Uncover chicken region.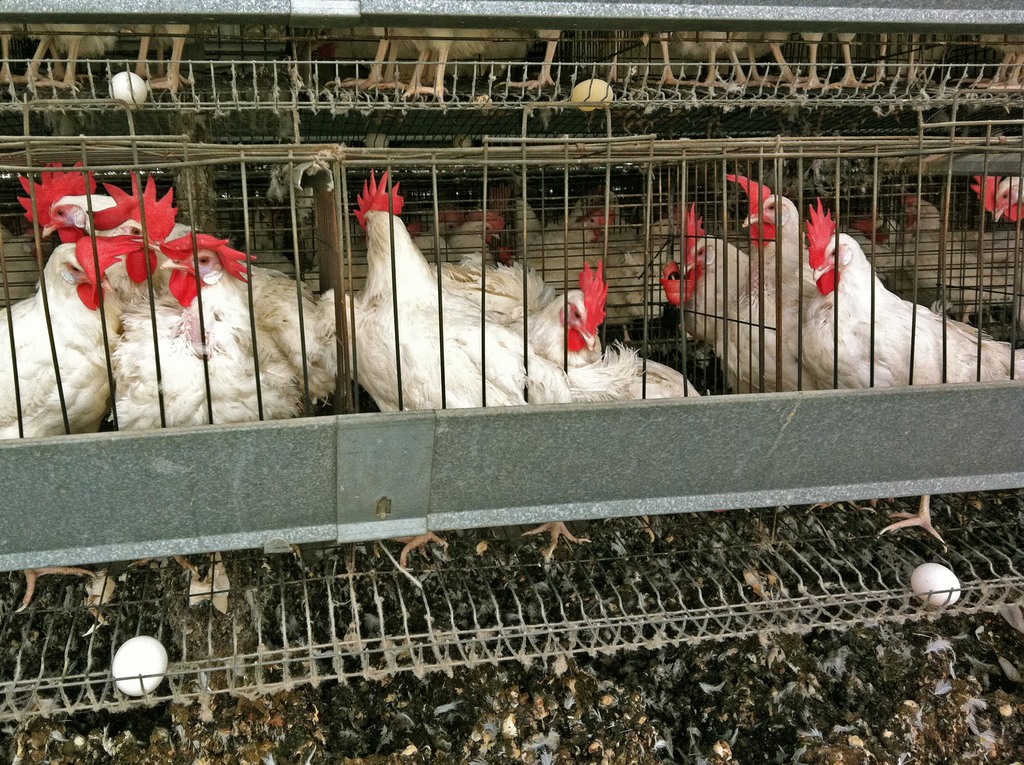
Uncovered: x1=677, y1=204, x2=752, y2=368.
